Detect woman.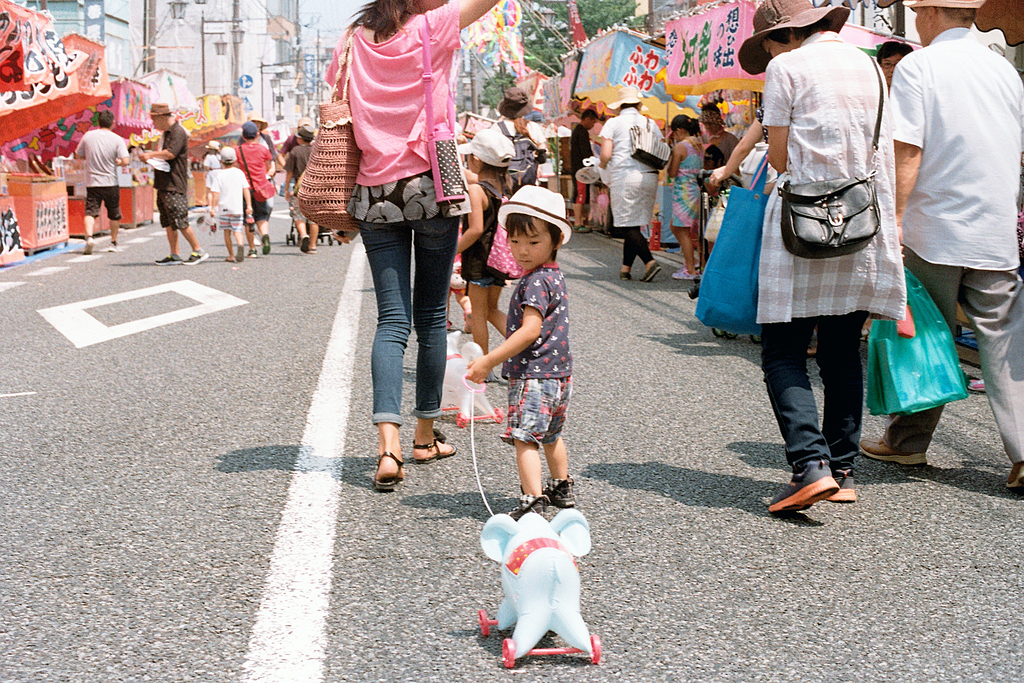
Detected at {"x1": 595, "y1": 85, "x2": 665, "y2": 281}.
